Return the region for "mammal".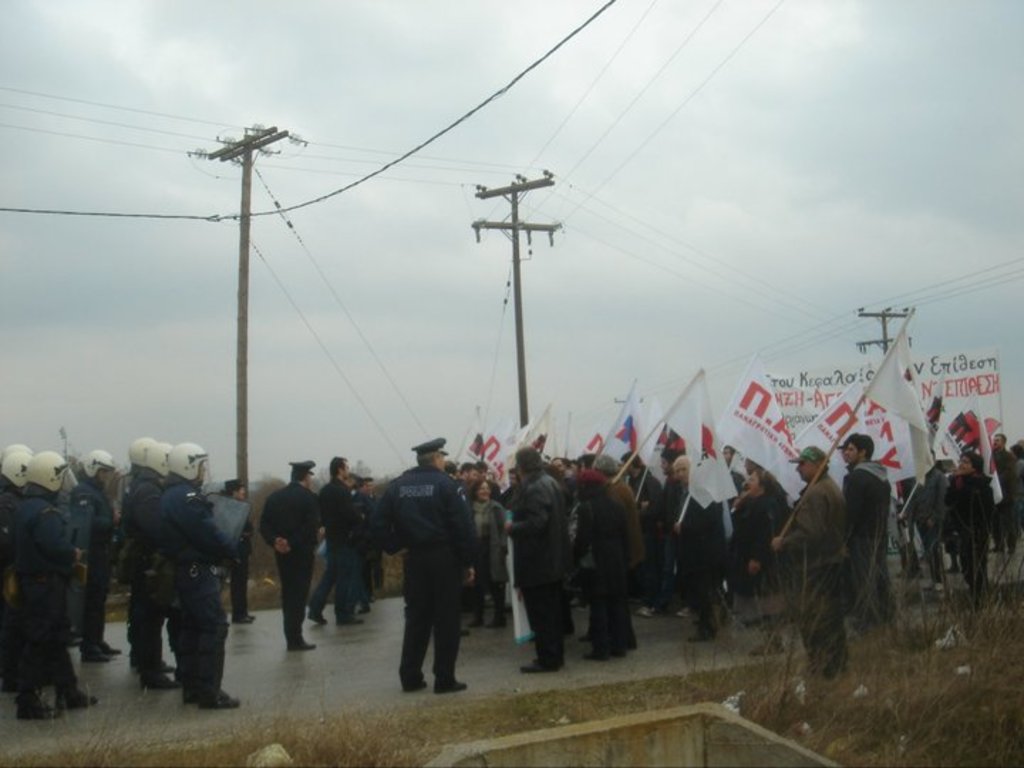
select_region(11, 445, 97, 715).
